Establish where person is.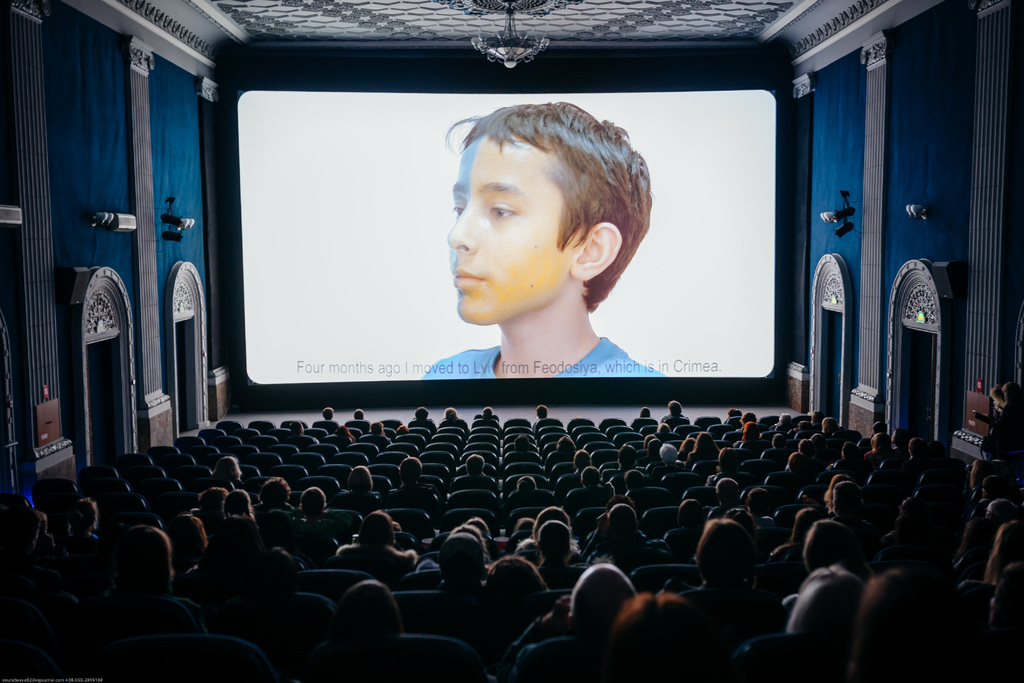
Established at [left=202, top=486, right=217, bottom=518].
